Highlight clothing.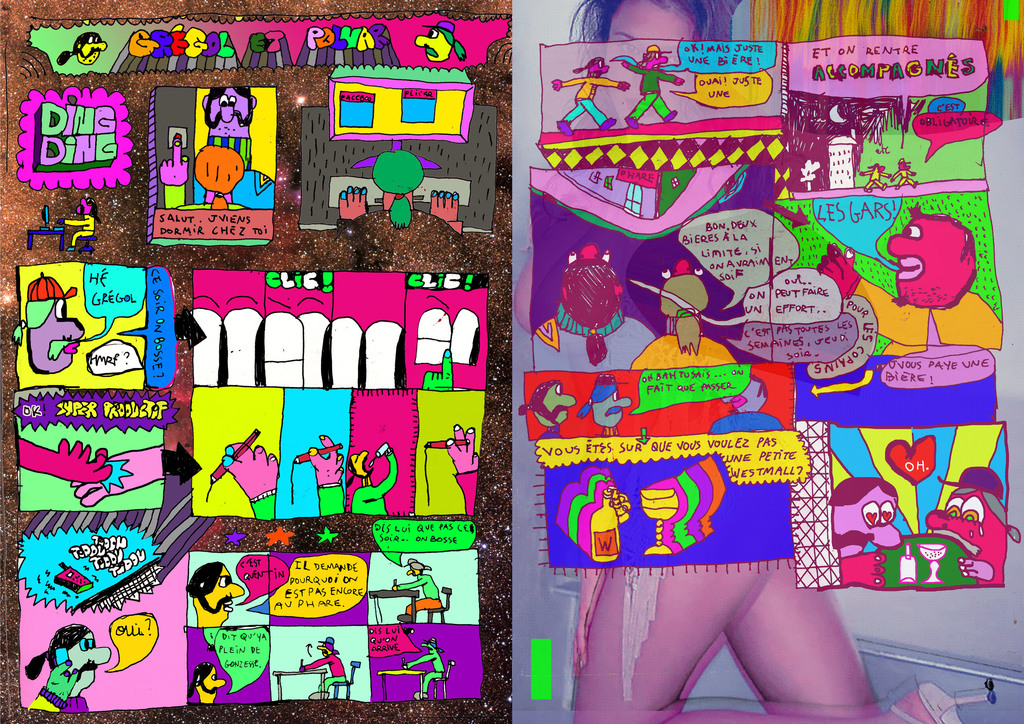
Highlighted region: l=60, t=698, r=83, b=714.
